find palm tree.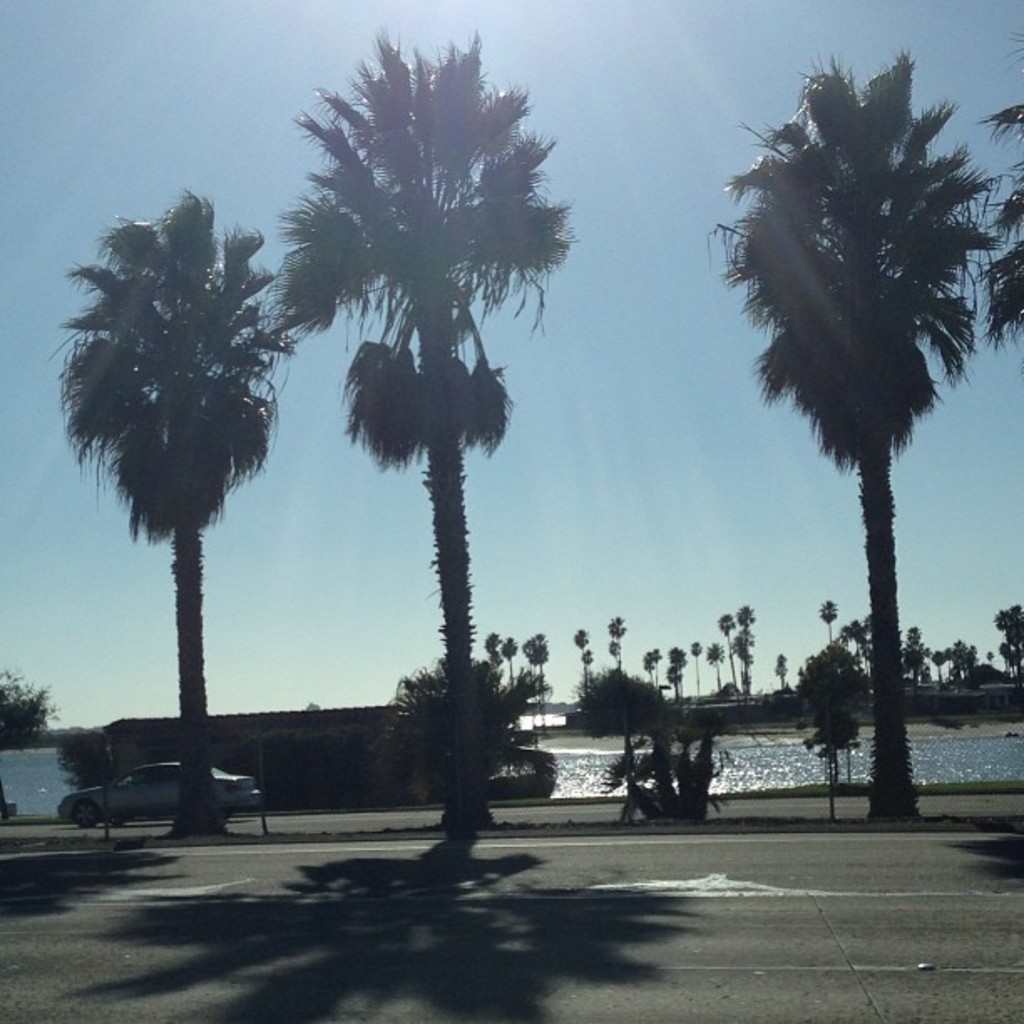
<box>709,597,758,696</box>.
